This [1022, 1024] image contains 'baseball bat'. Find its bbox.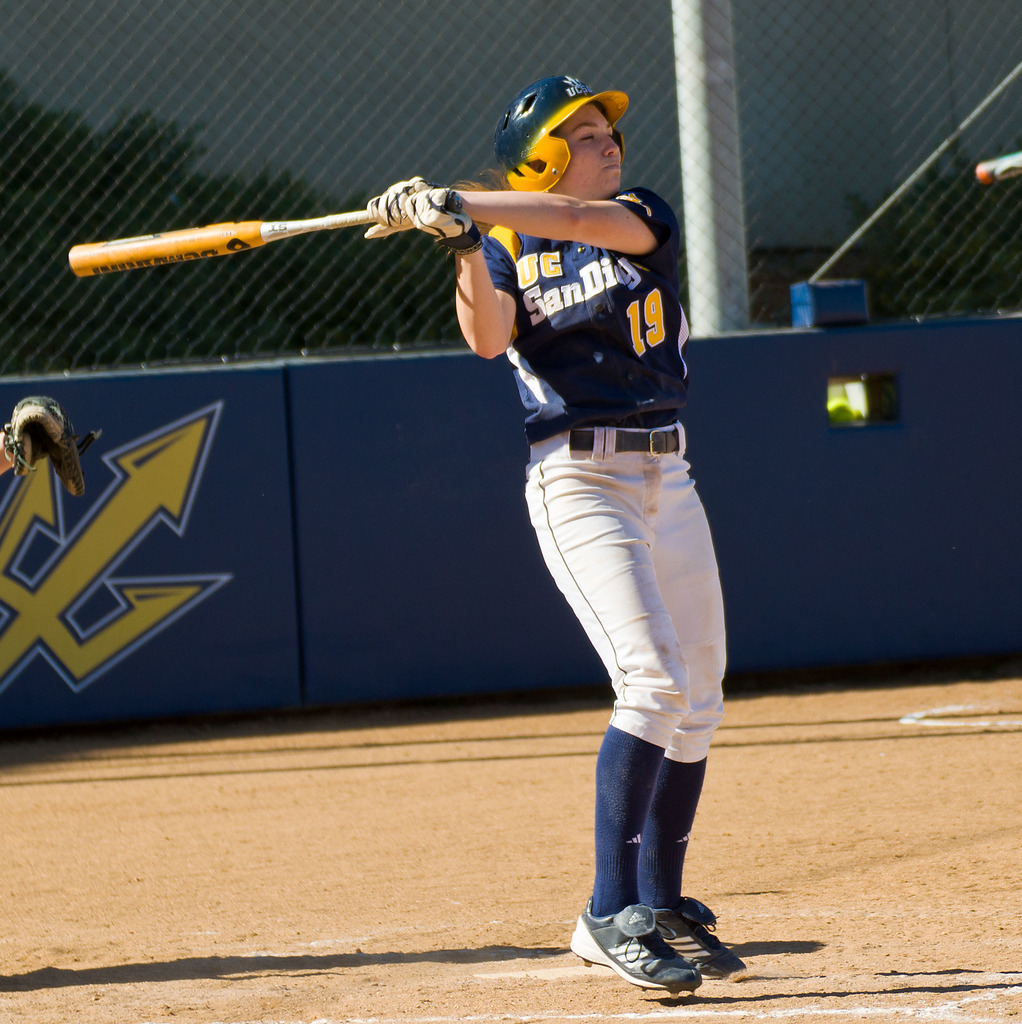
select_region(70, 190, 462, 281).
